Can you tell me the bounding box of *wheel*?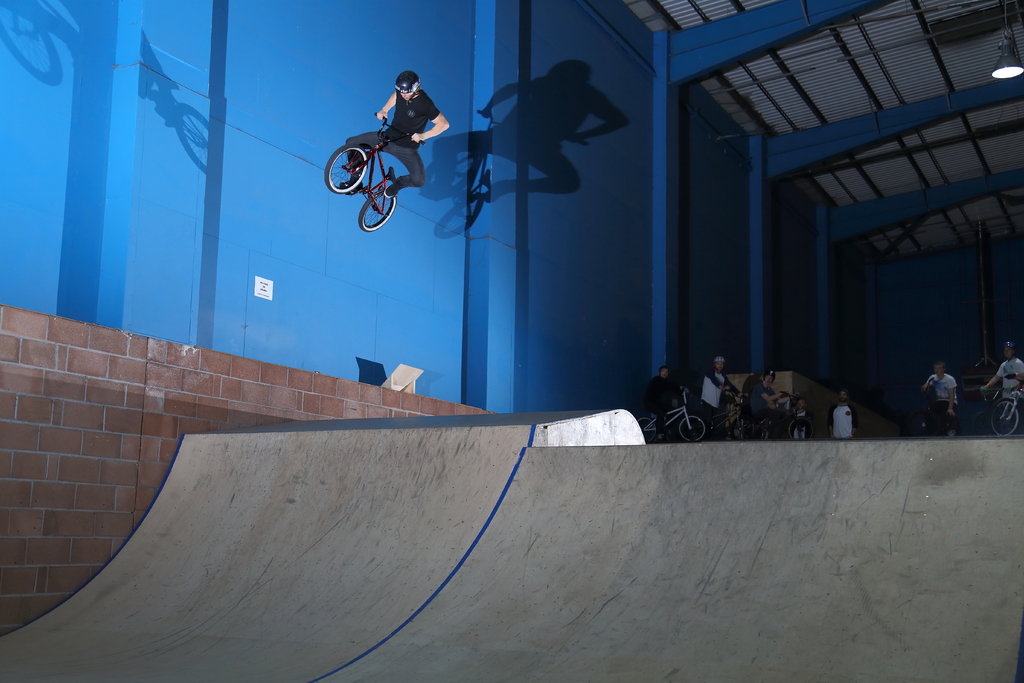
box=[787, 417, 813, 441].
